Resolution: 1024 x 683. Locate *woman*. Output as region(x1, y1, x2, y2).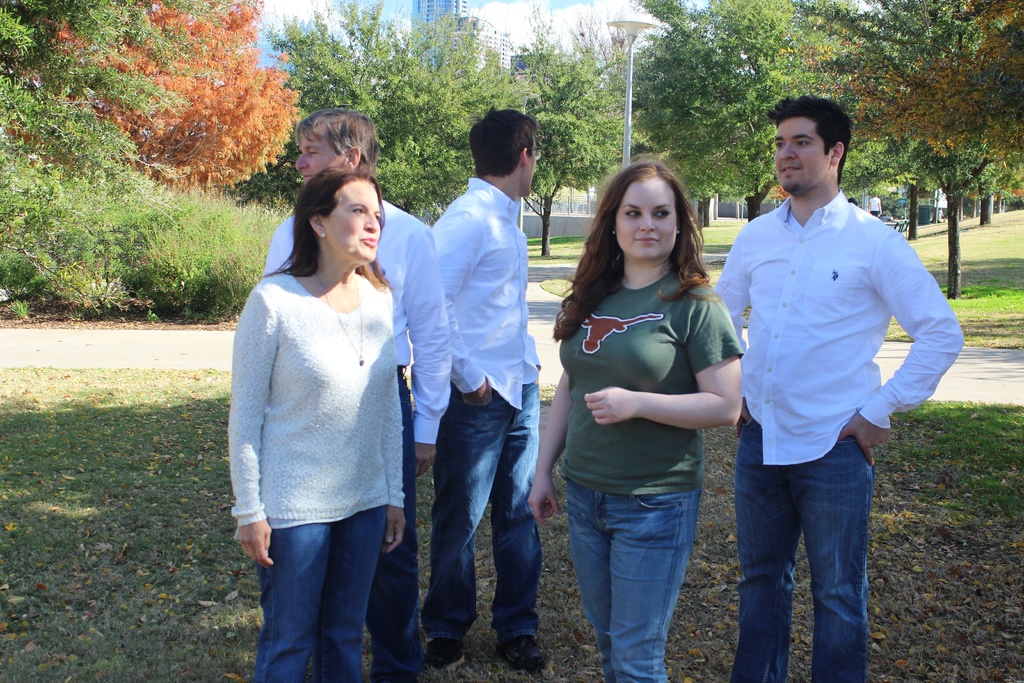
region(206, 108, 420, 636).
